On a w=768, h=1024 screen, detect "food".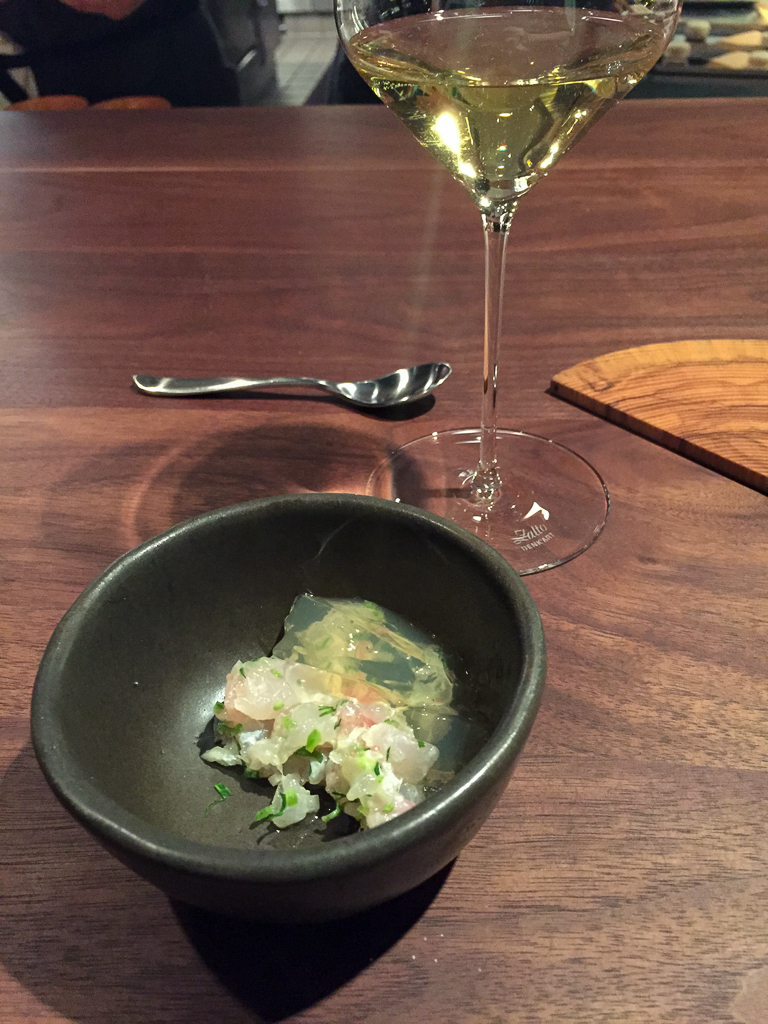
Rect(206, 588, 465, 819).
